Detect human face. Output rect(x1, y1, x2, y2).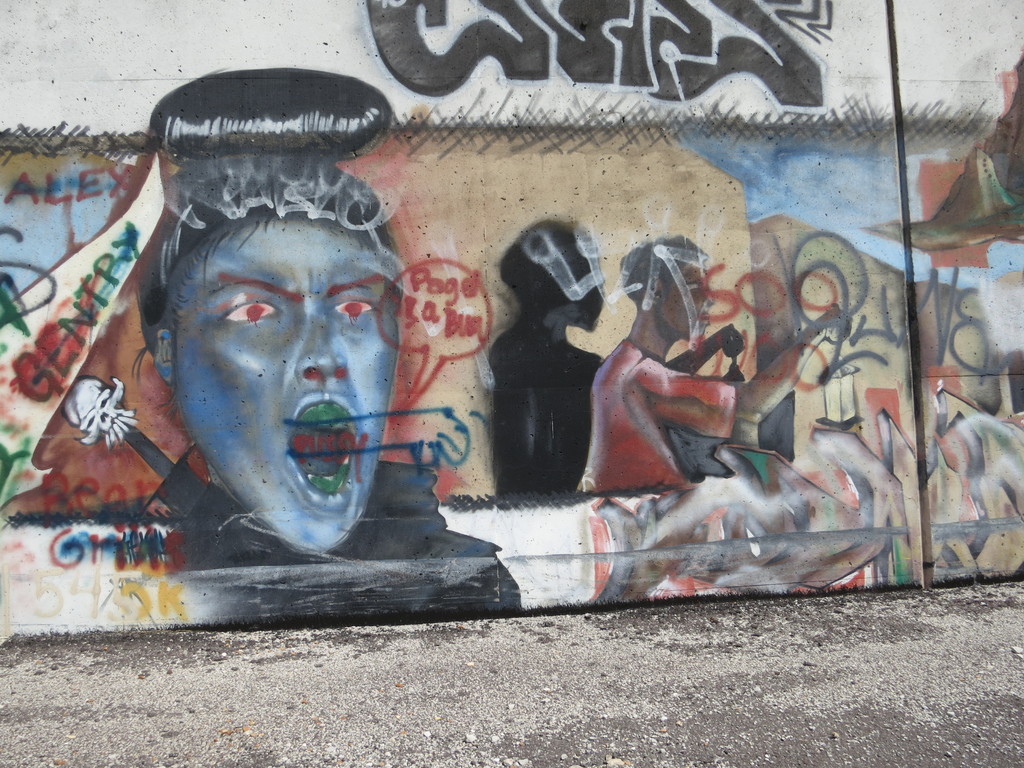
rect(657, 273, 709, 333).
